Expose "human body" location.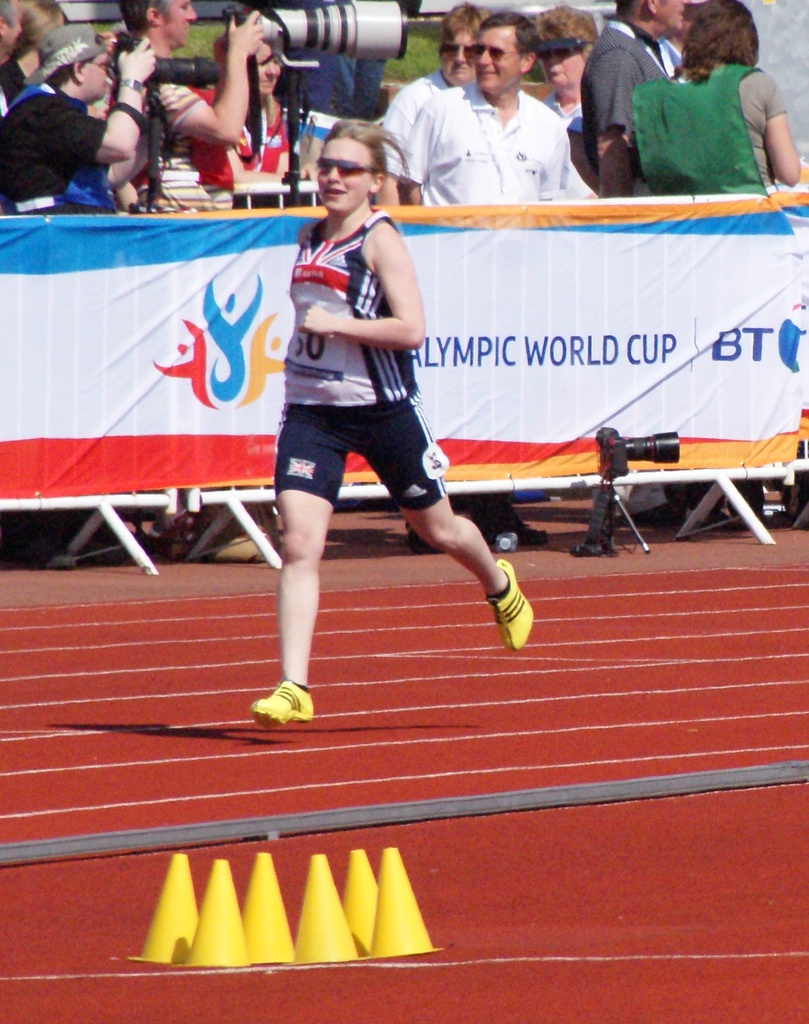
Exposed at [390,79,572,548].
